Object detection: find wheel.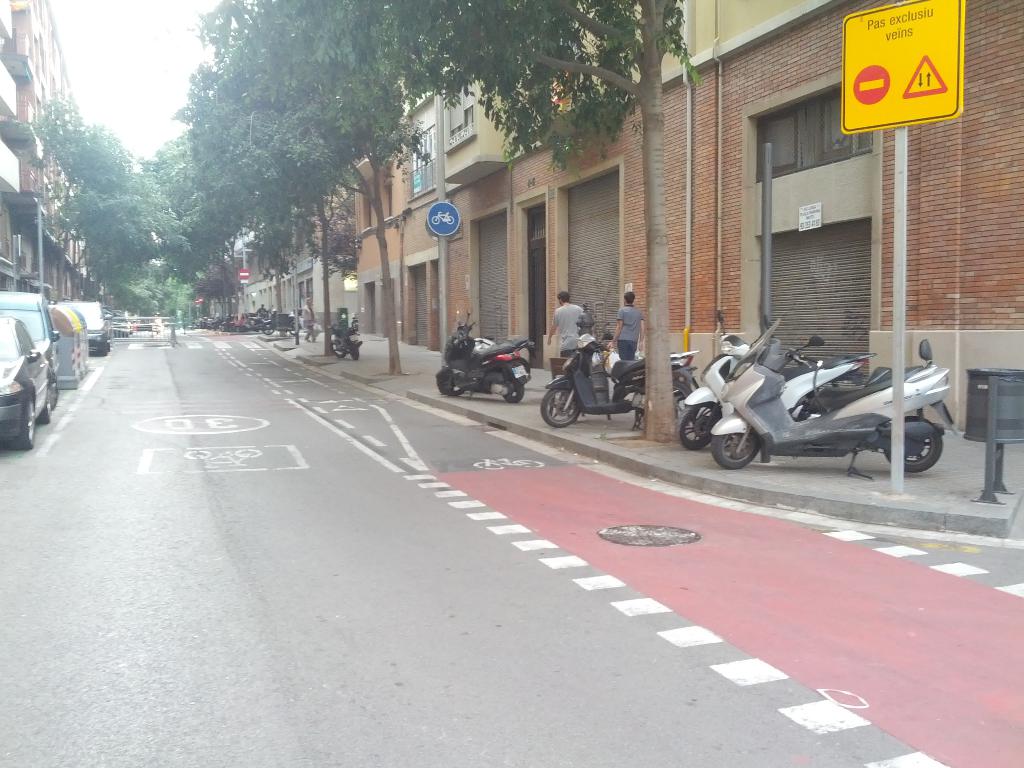
bbox(709, 435, 761, 468).
